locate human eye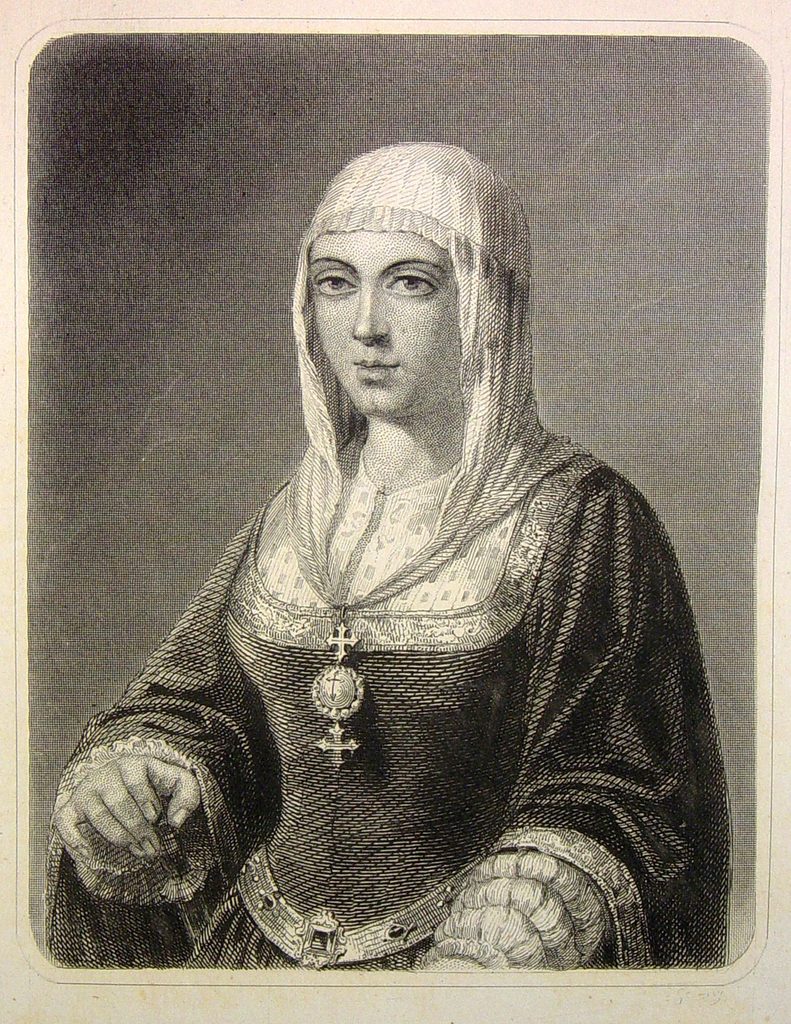
314/265/362/300
